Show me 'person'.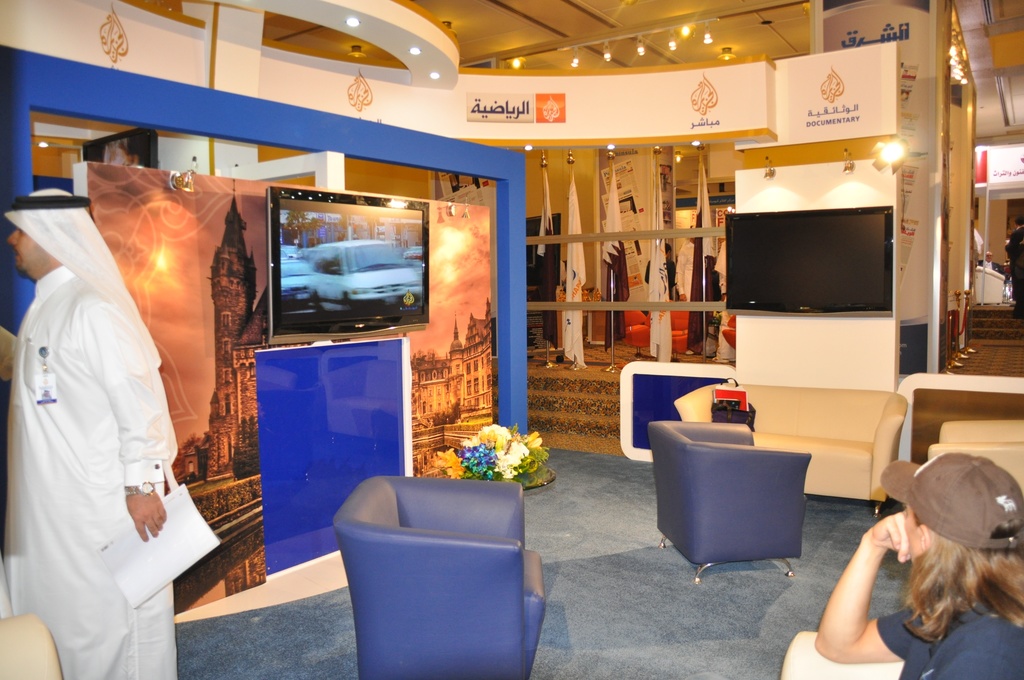
'person' is here: region(1004, 213, 1023, 328).
